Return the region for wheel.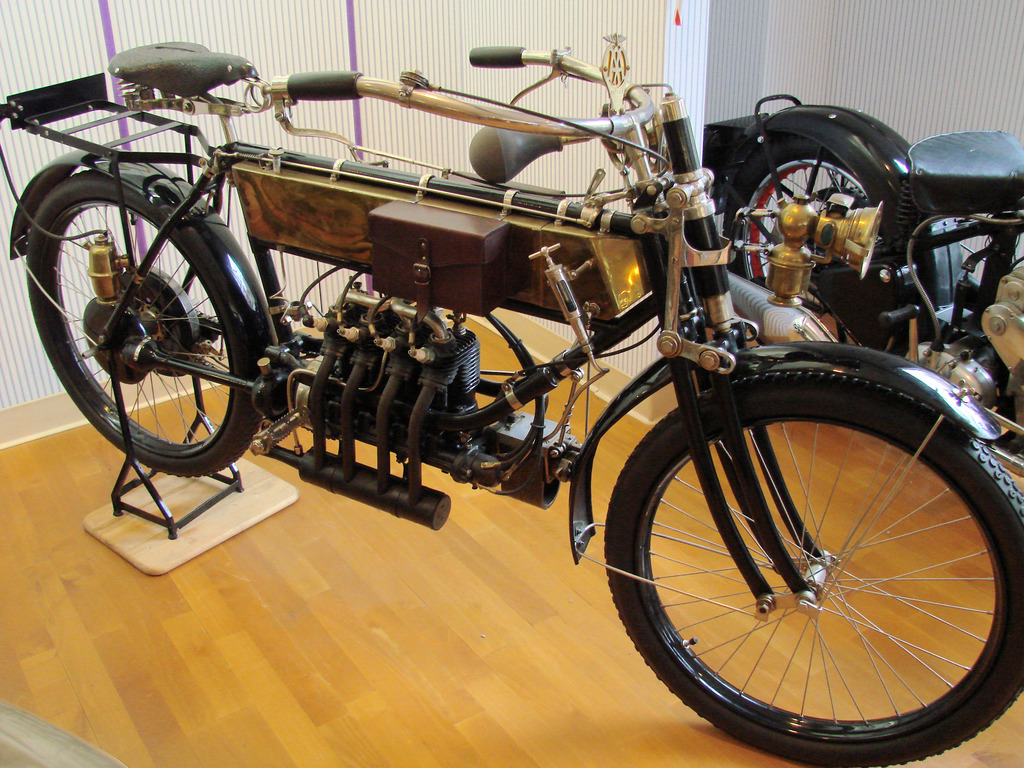
bbox=[728, 123, 884, 348].
